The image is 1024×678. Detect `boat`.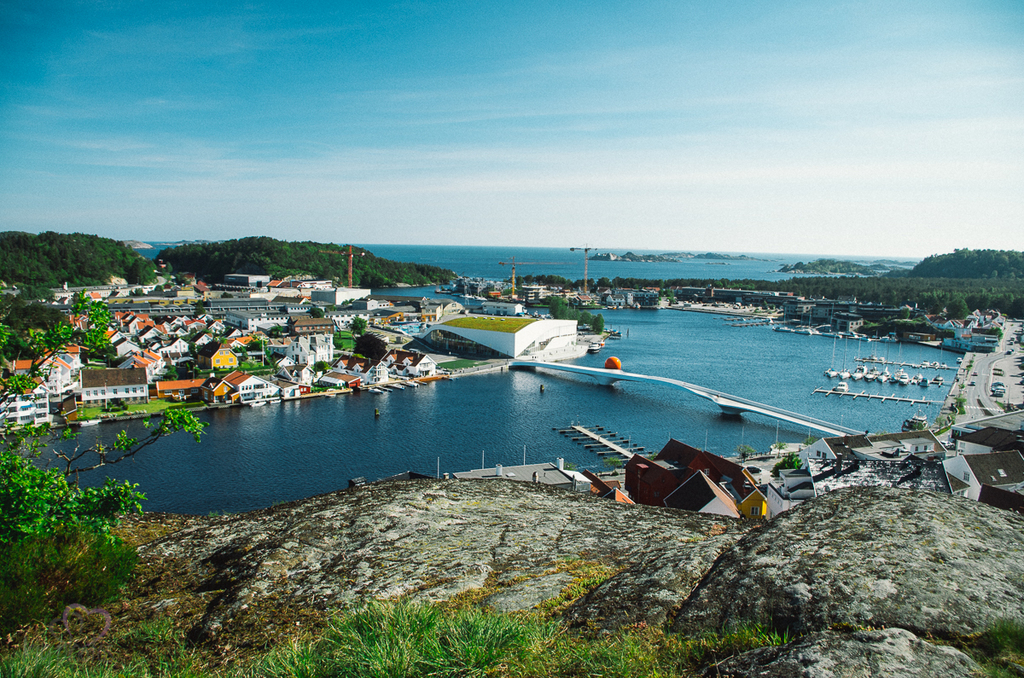
Detection: select_region(798, 328, 811, 339).
